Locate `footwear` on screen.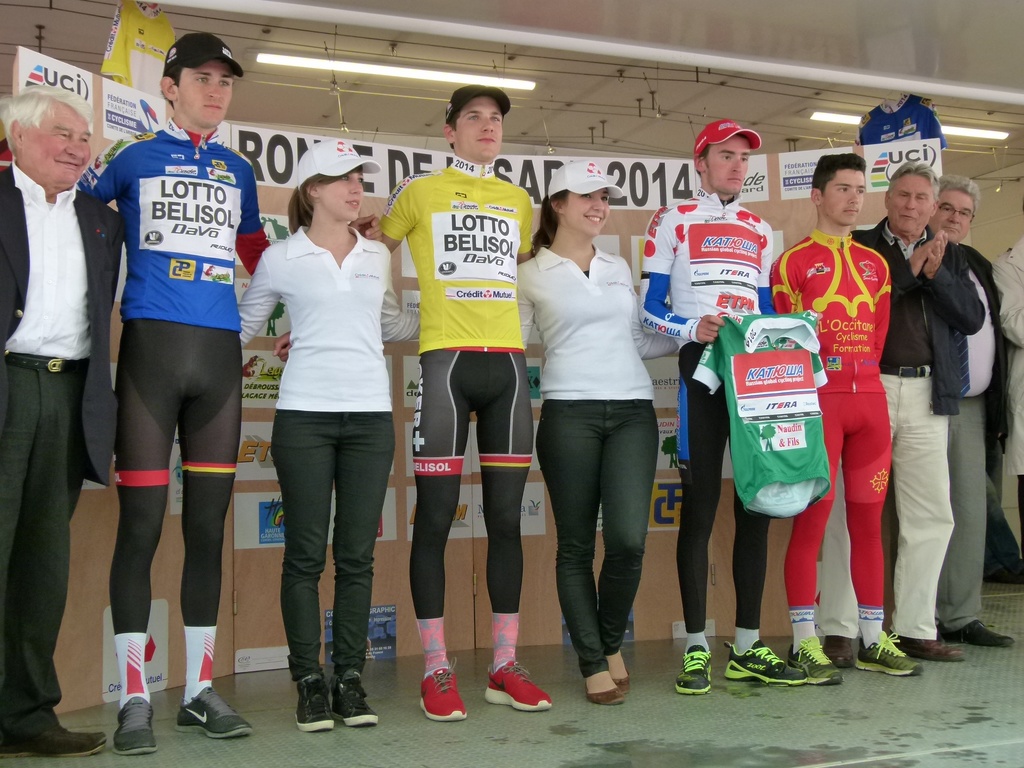
On screen at x1=587, y1=689, x2=618, y2=701.
